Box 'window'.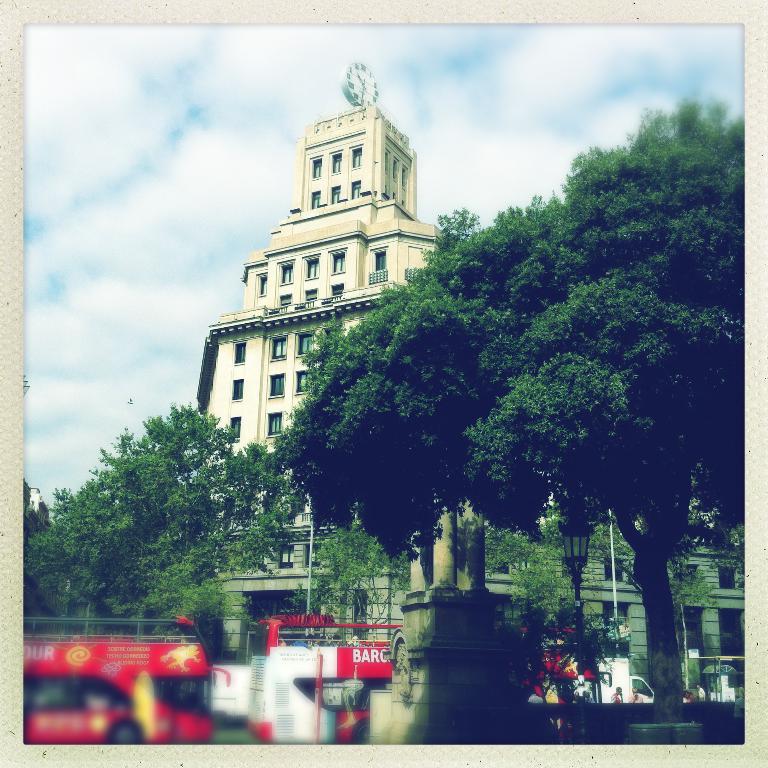
l=230, t=379, r=243, b=401.
